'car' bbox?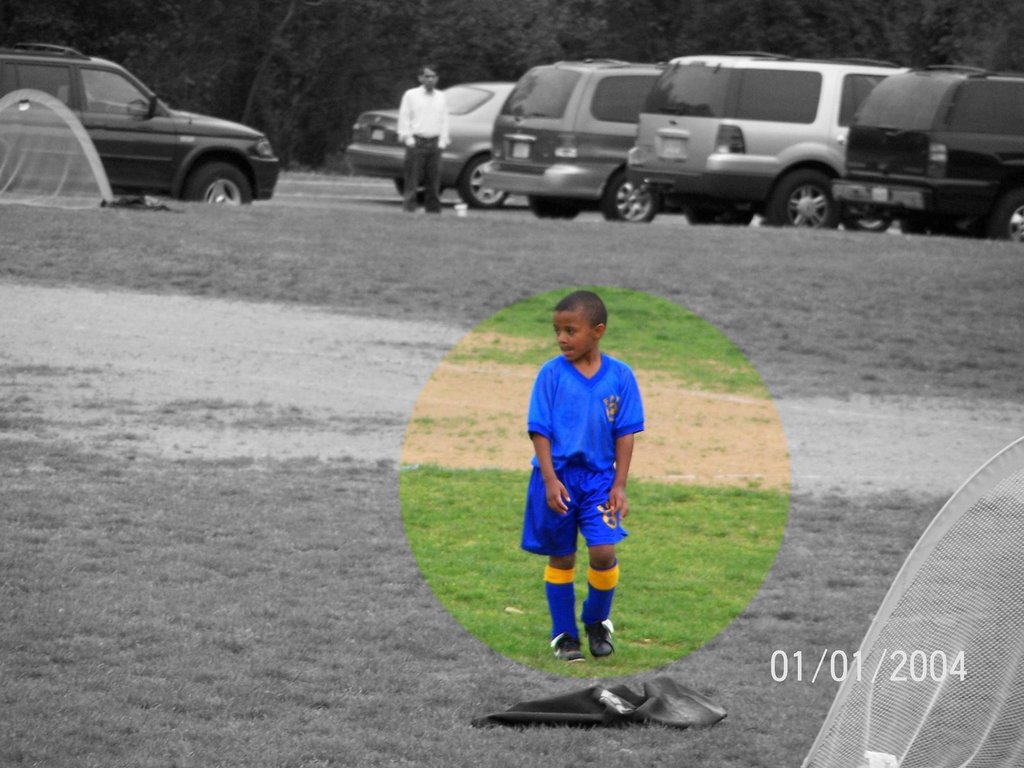
339, 73, 518, 203
